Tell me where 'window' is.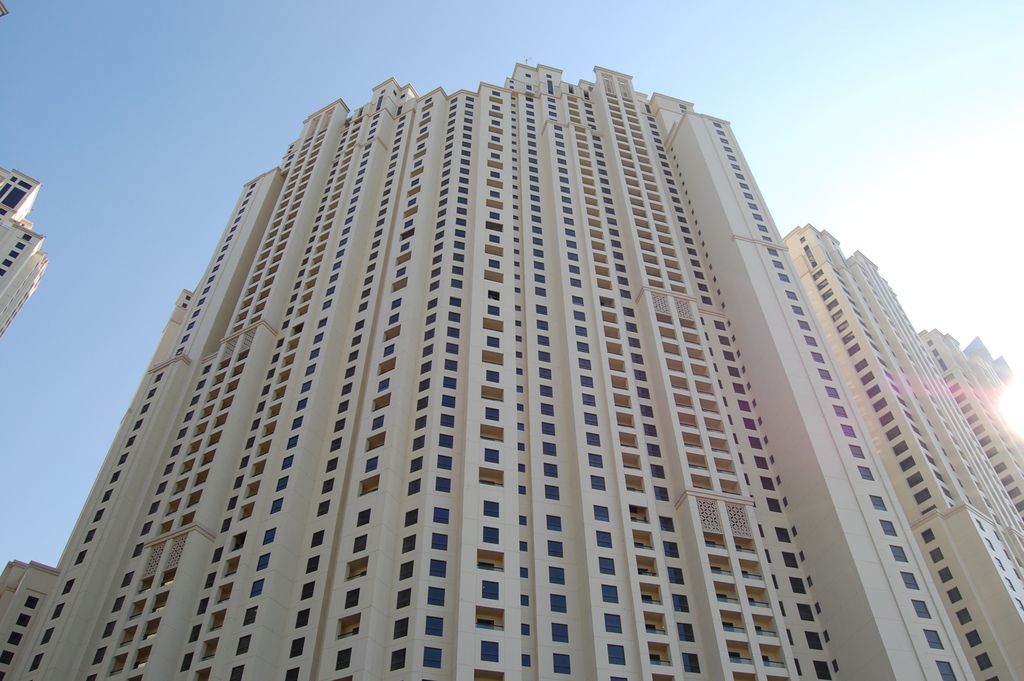
'window' is at [left=581, top=393, right=594, bottom=405].
